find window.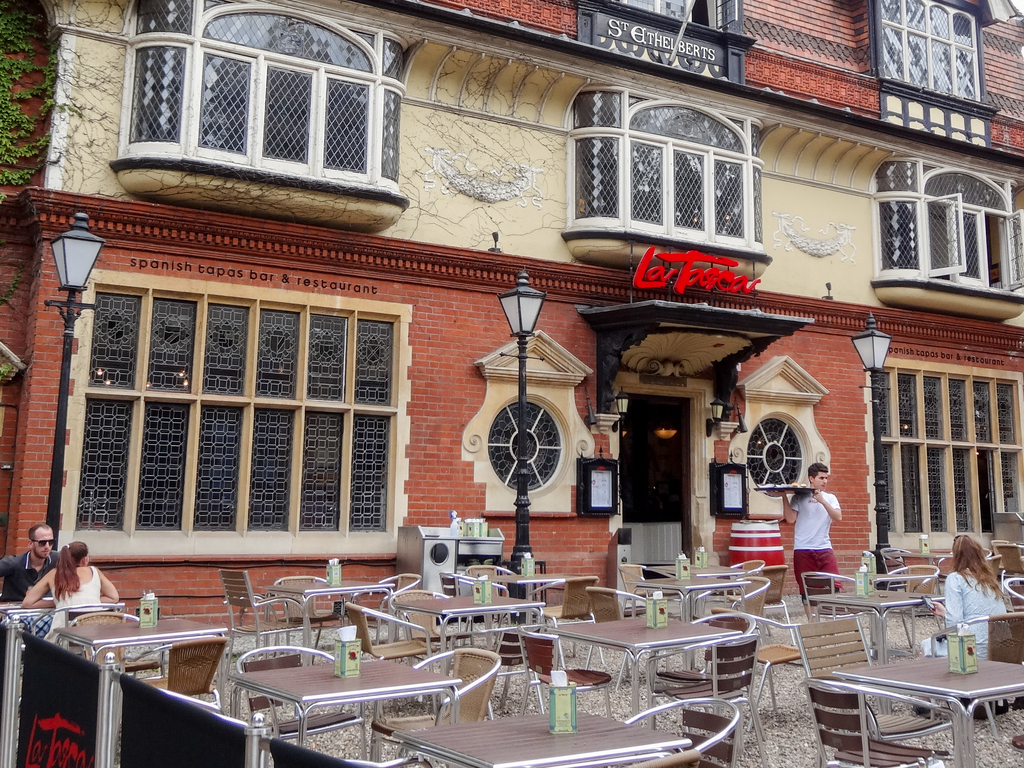
(571, 88, 770, 256).
